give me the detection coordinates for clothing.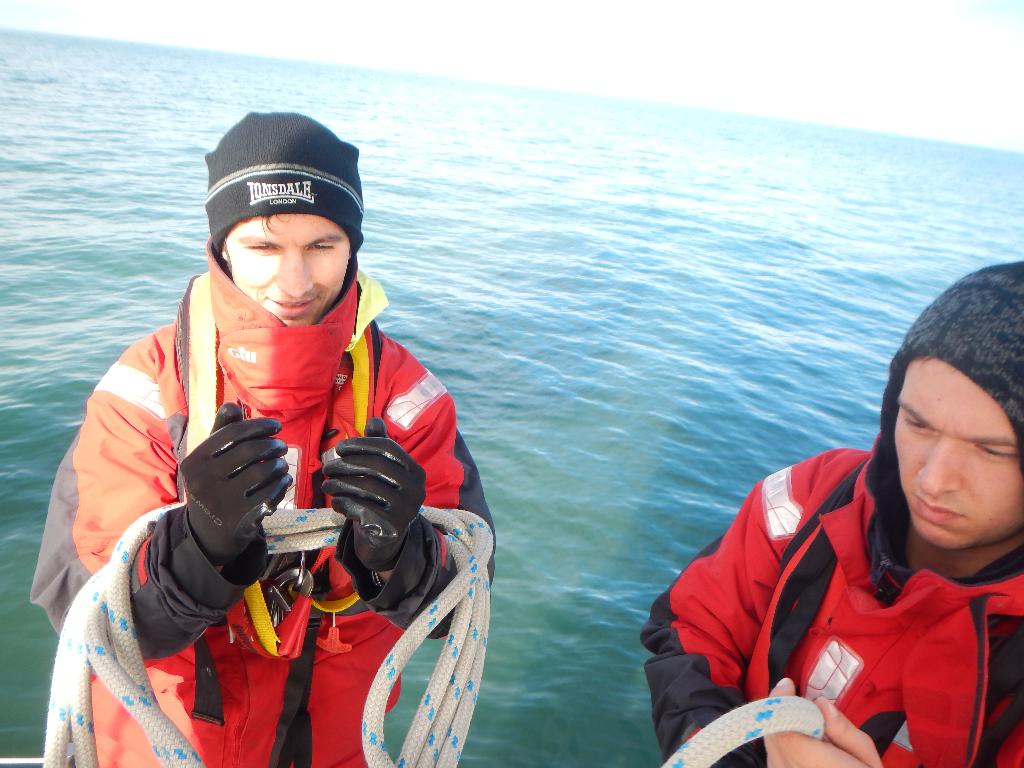
[639,431,1023,767].
